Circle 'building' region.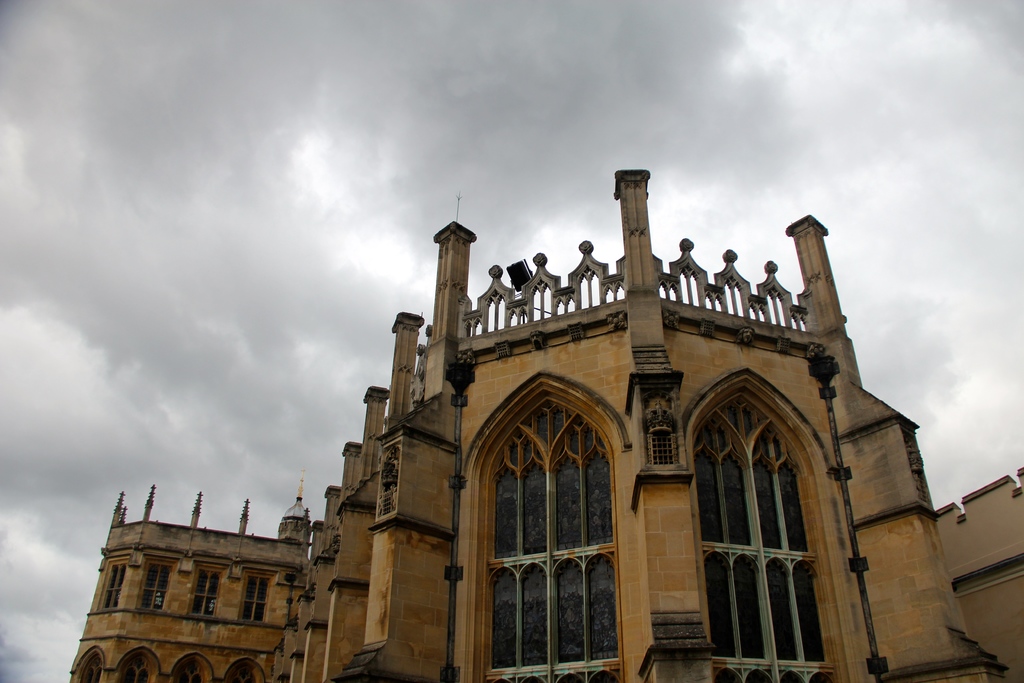
Region: (left=68, top=174, right=1005, bottom=682).
